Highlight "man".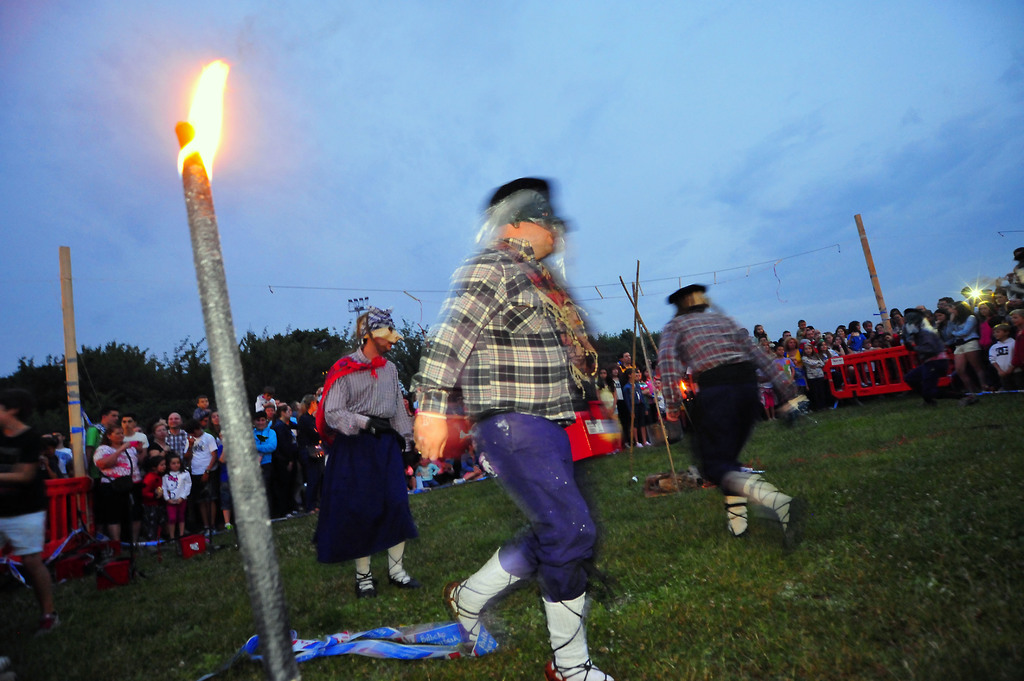
Highlighted region: left=50, top=429, right=70, bottom=476.
